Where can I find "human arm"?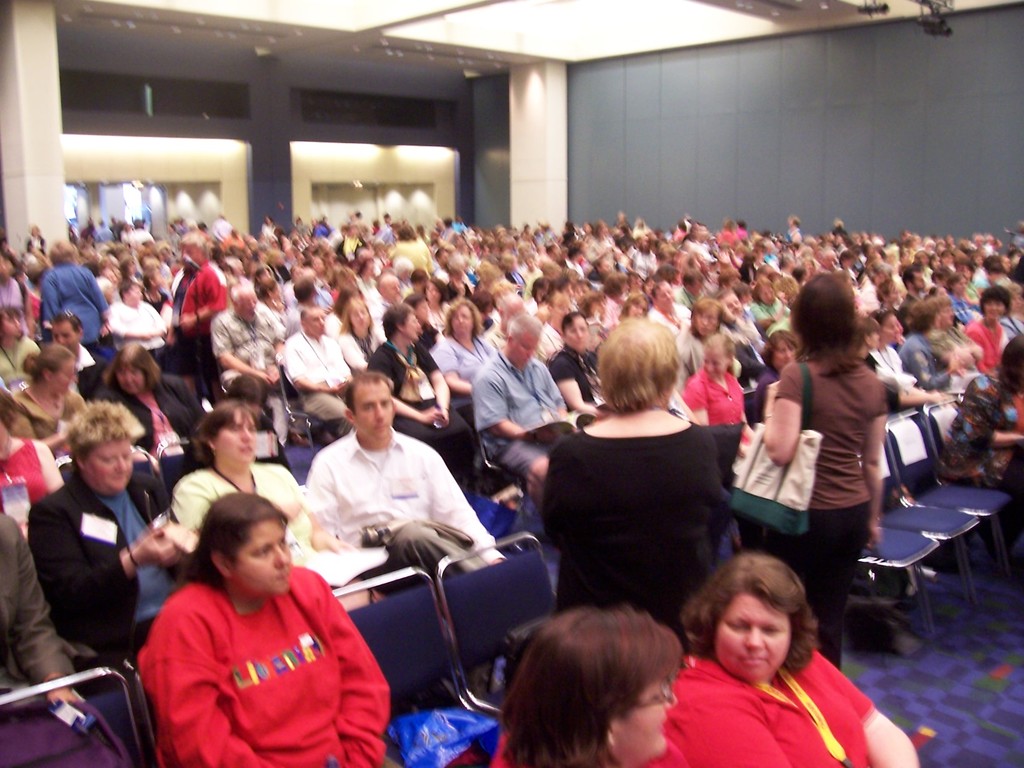
You can find it at Rect(268, 319, 278, 372).
